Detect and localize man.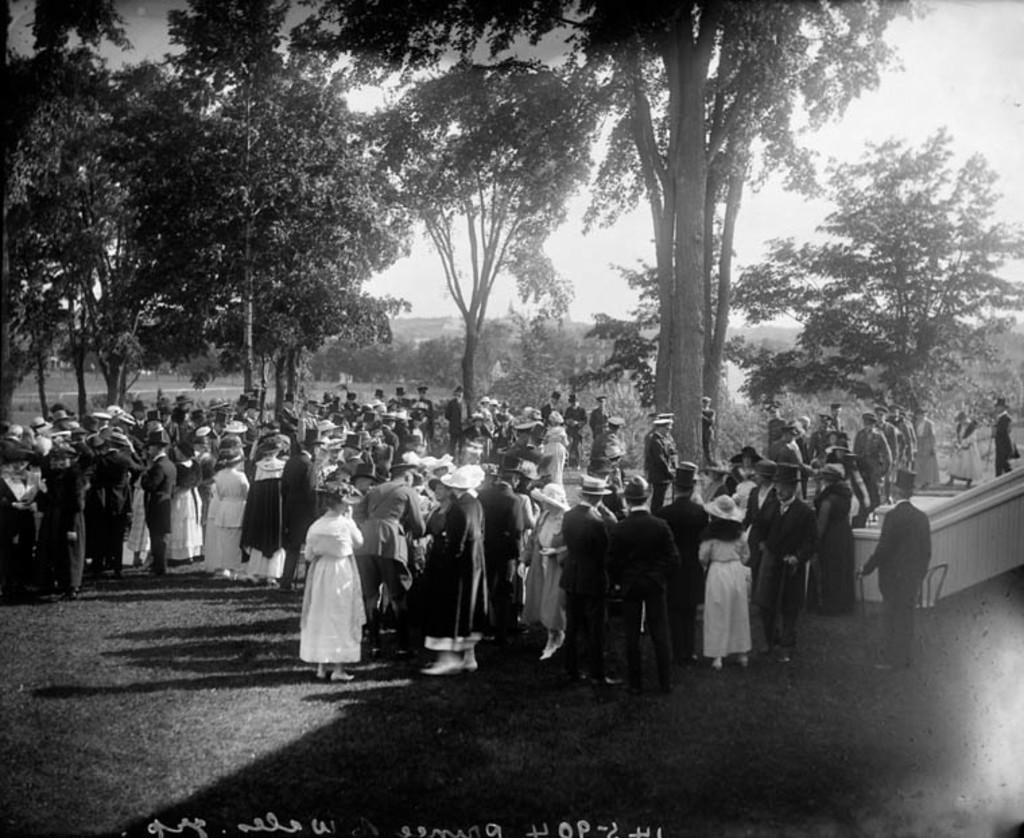
Localized at 858, 465, 935, 668.
